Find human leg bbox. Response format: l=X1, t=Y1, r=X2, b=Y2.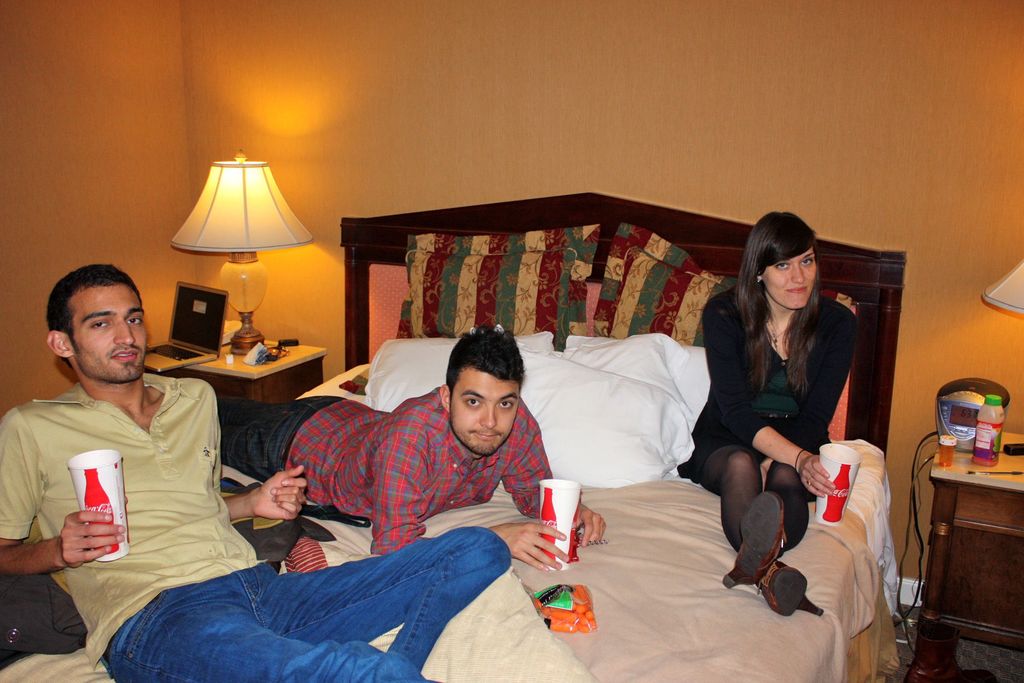
l=728, t=438, r=821, b=578.
